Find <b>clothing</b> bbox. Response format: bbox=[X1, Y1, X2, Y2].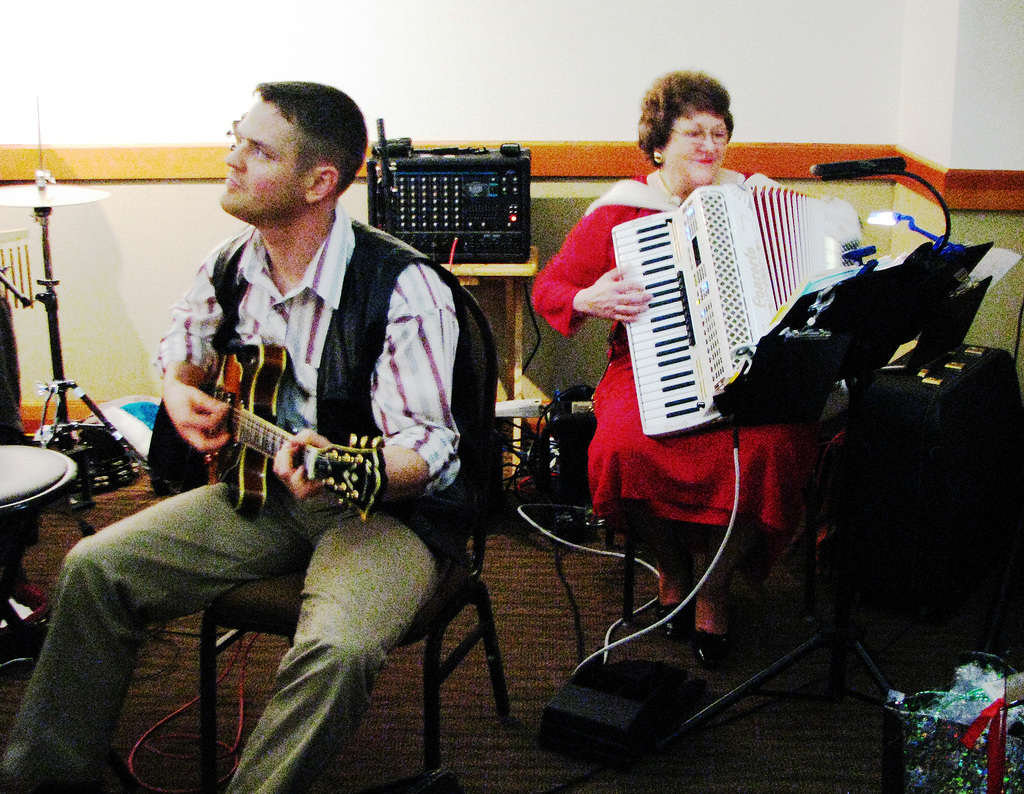
bbox=[531, 170, 818, 591].
